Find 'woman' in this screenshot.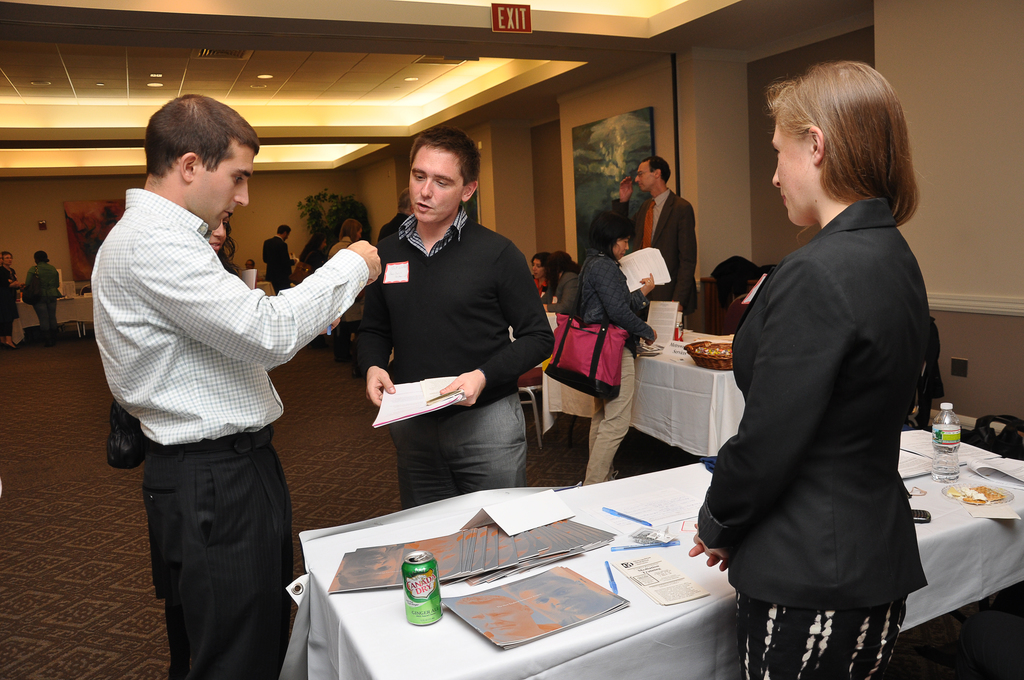
The bounding box for 'woman' is bbox=(532, 252, 552, 302).
